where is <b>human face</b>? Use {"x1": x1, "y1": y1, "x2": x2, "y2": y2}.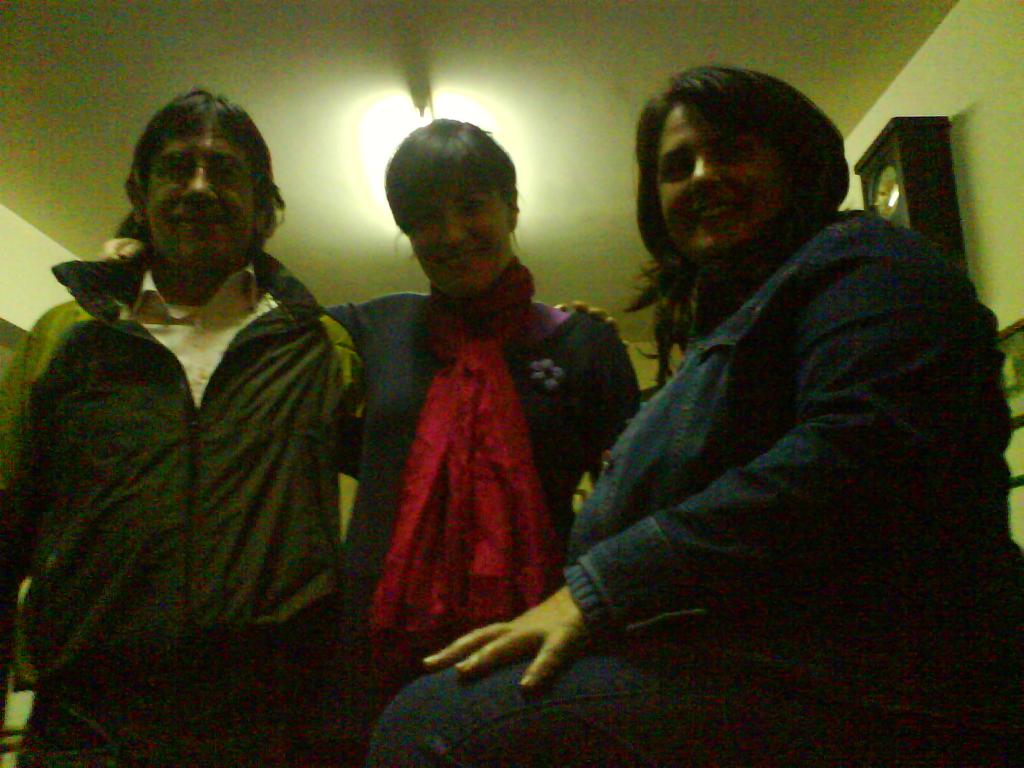
{"x1": 147, "y1": 115, "x2": 250, "y2": 266}.
